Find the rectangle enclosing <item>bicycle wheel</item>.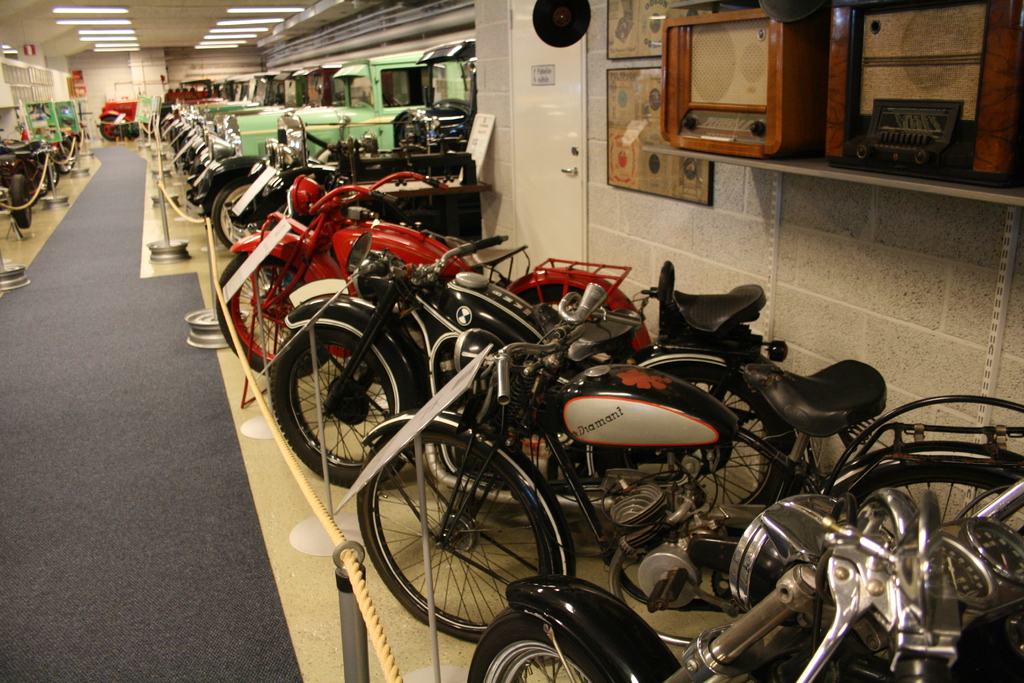
box(358, 423, 585, 648).
